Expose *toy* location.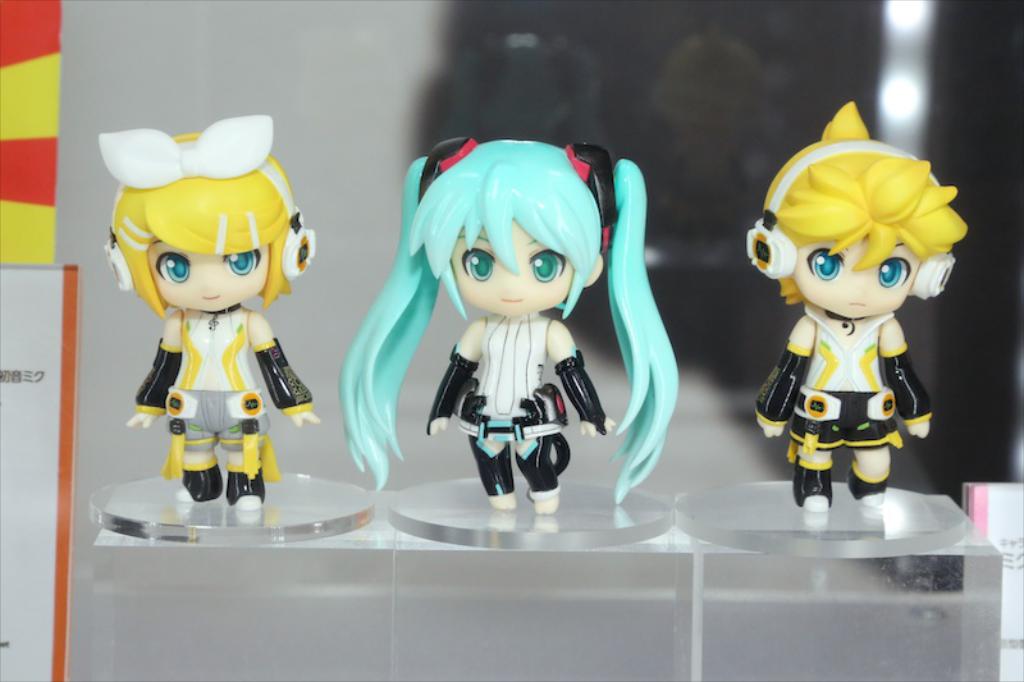
Exposed at <bbox>335, 137, 680, 513</bbox>.
